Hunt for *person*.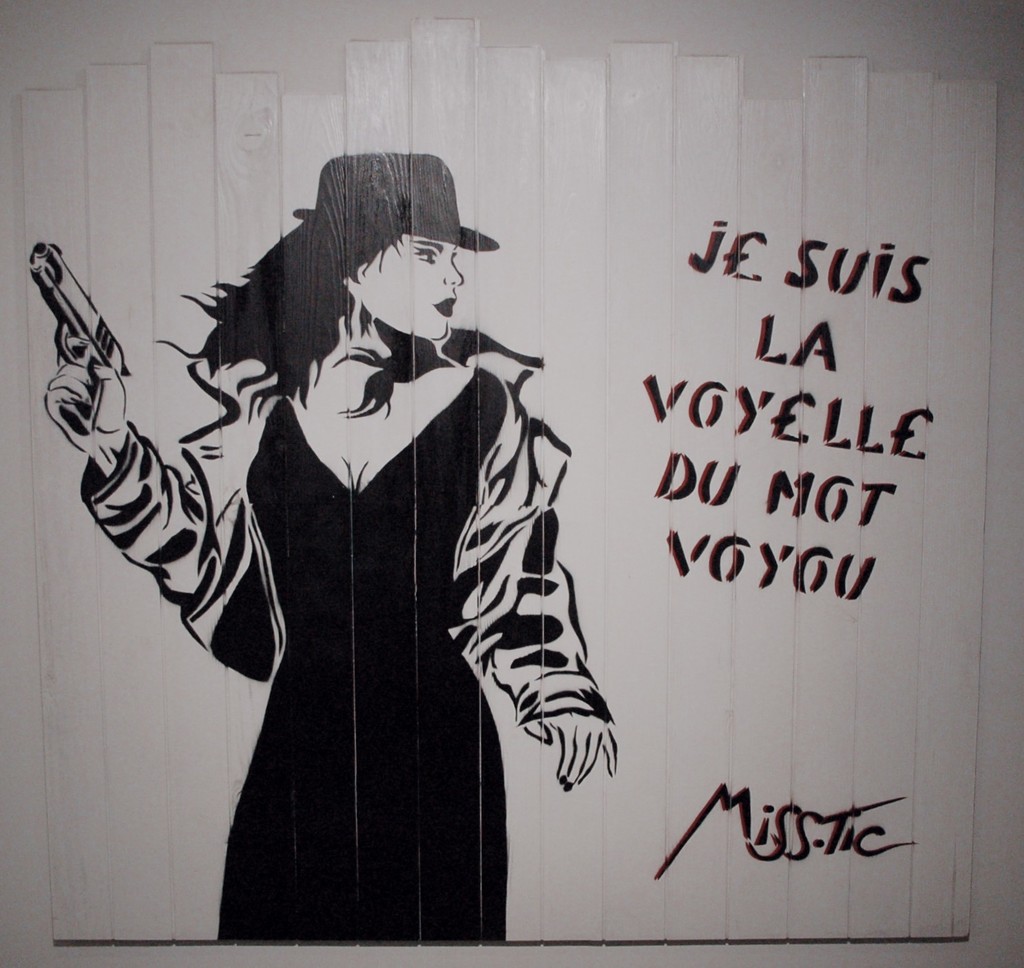
Hunted down at <region>43, 152, 618, 940</region>.
